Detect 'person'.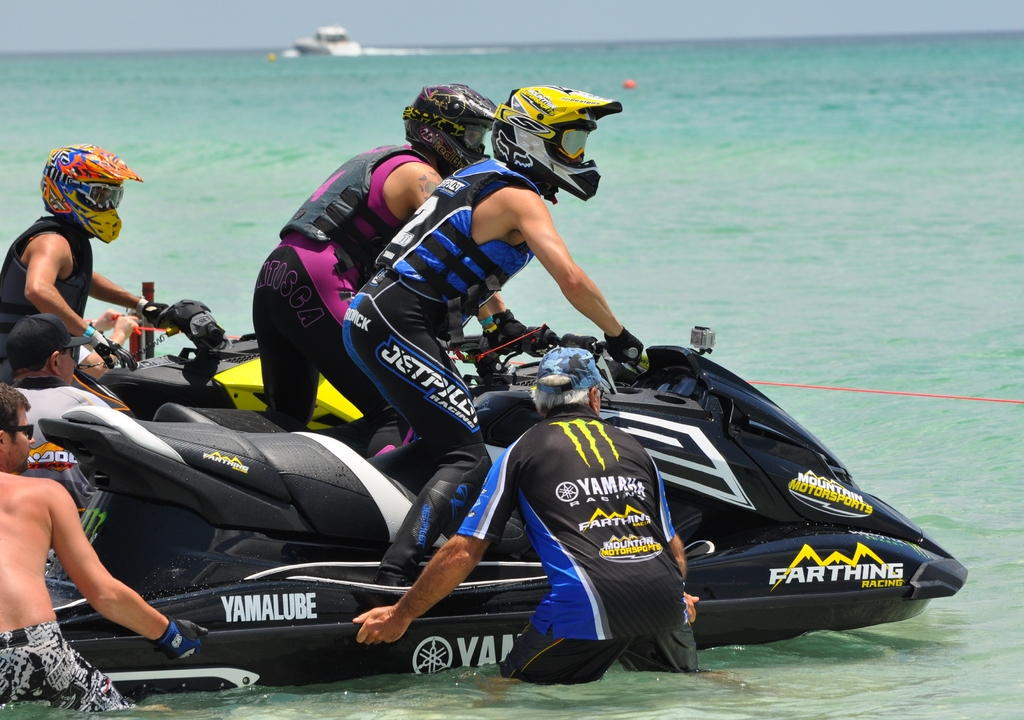
Detected at (245, 79, 502, 491).
